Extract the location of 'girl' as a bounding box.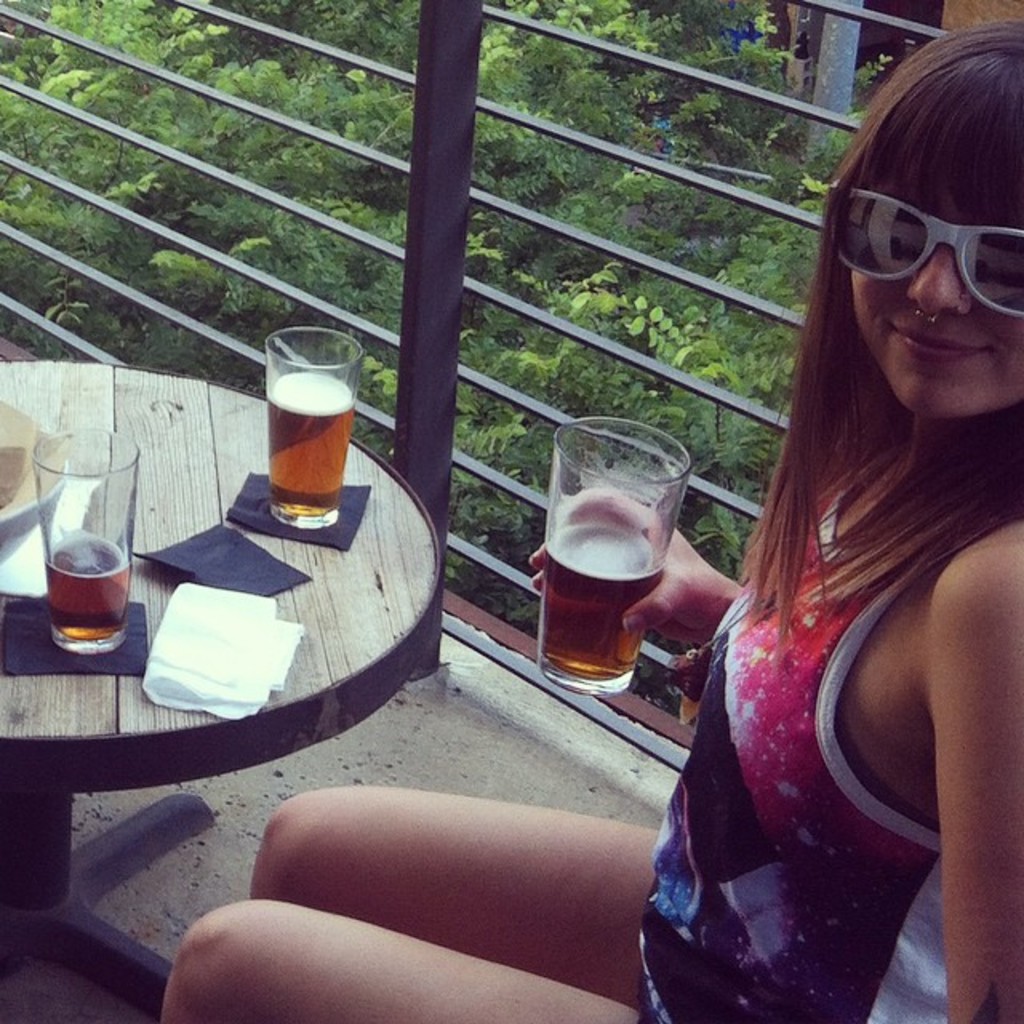
157,19,1022,1022.
